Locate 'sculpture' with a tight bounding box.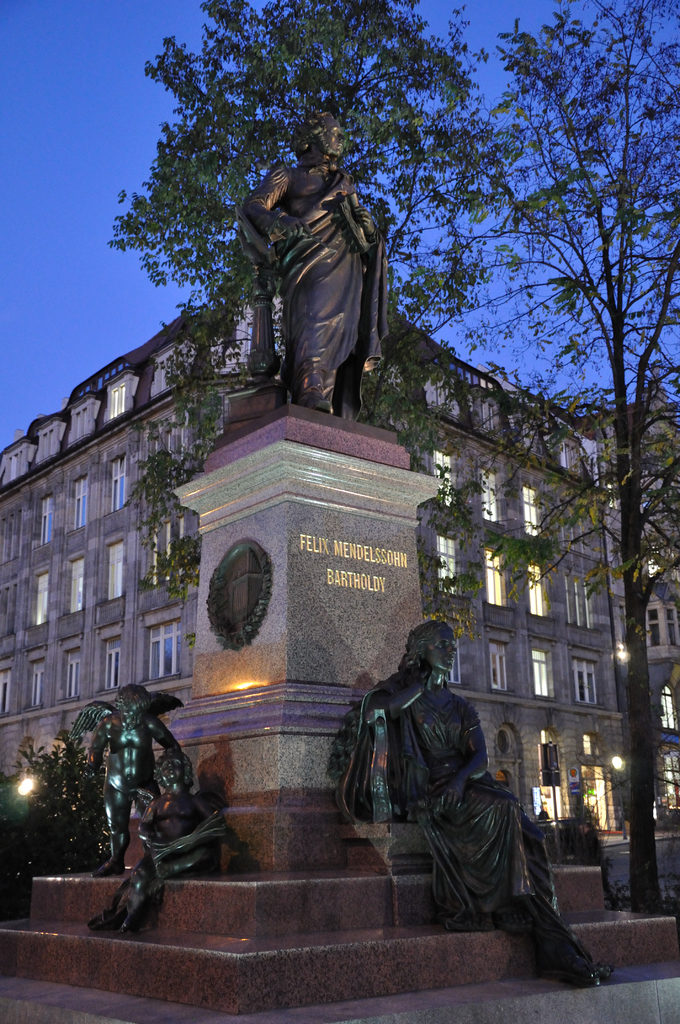
box=[74, 676, 181, 867].
